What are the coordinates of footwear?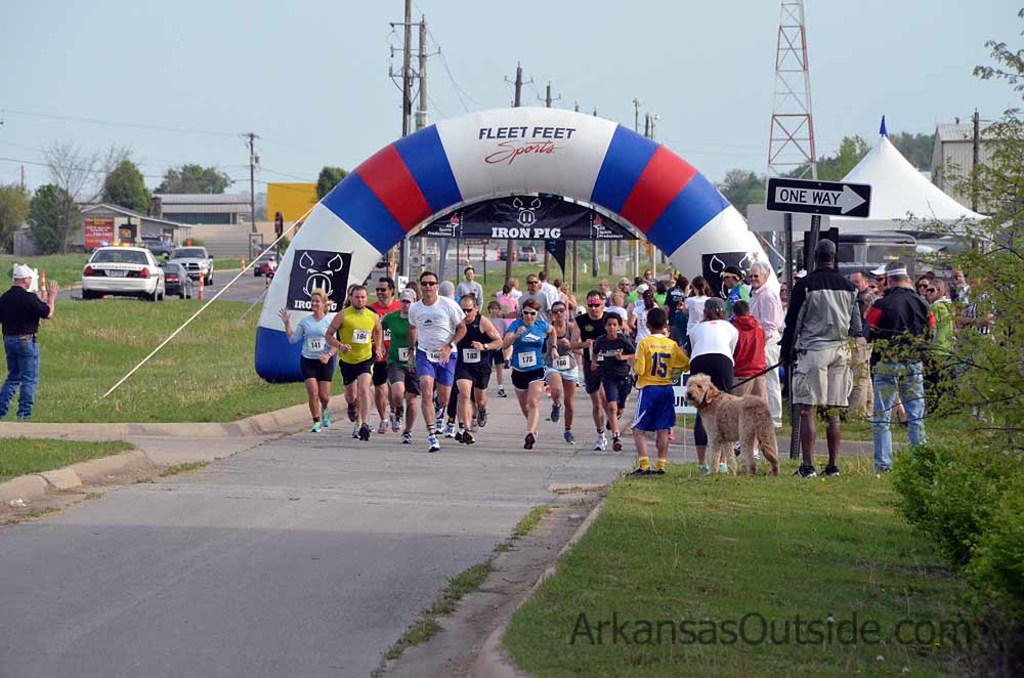
l=461, t=426, r=479, b=447.
